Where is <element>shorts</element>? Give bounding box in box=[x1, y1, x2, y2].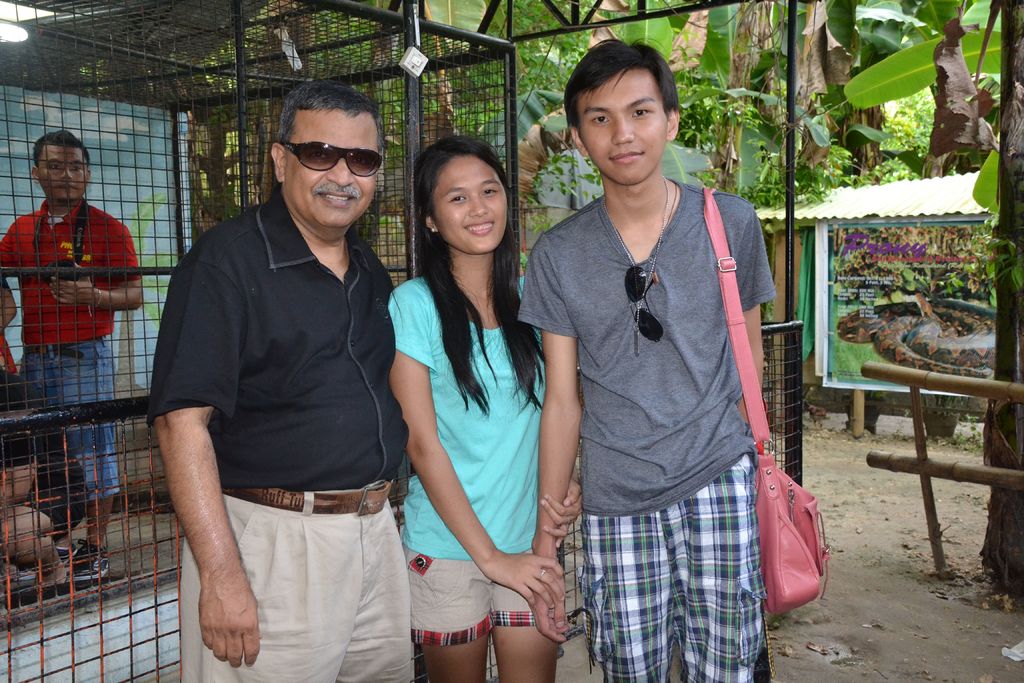
box=[404, 541, 535, 646].
